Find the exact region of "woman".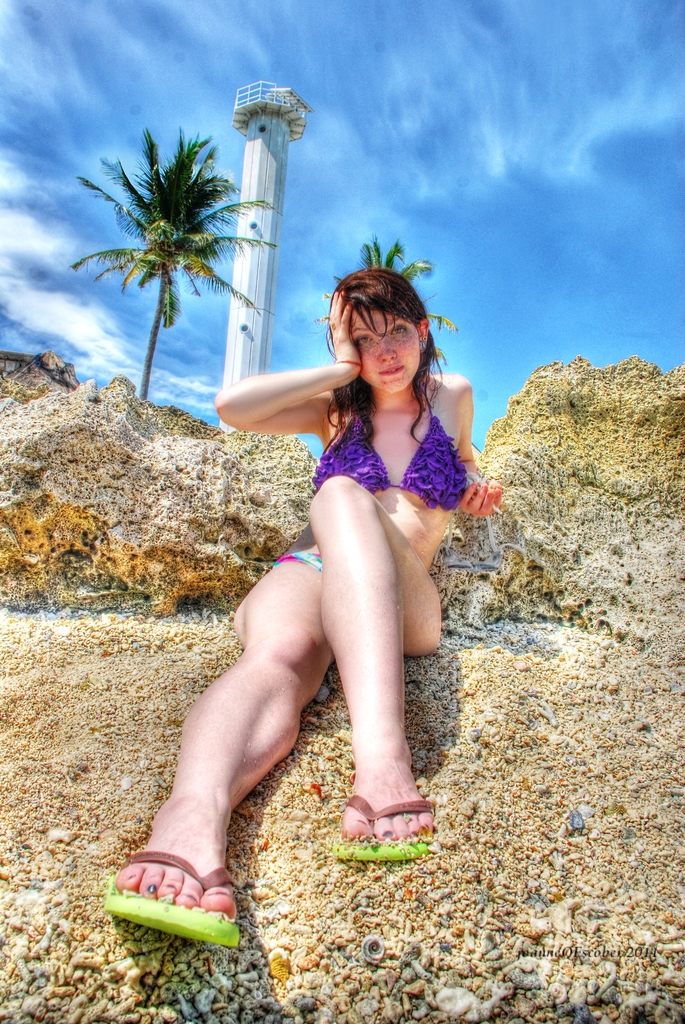
Exact region: [left=140, top=225, right=487, bottom=963].
